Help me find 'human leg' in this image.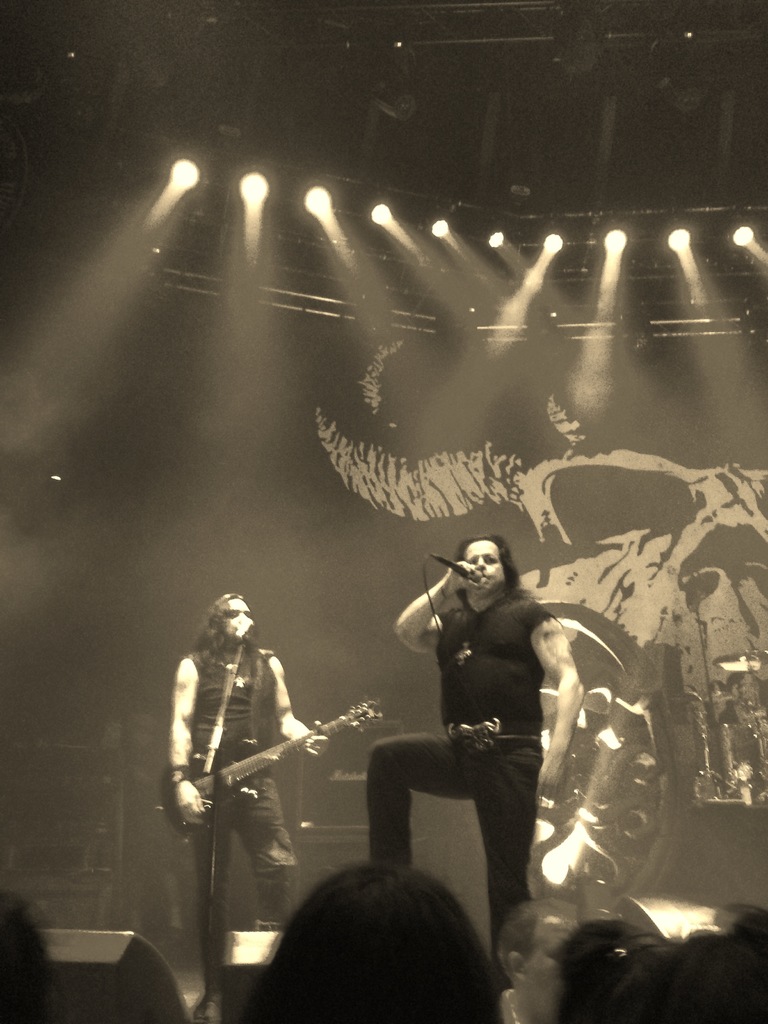
Found it: 244,776,302,929.
